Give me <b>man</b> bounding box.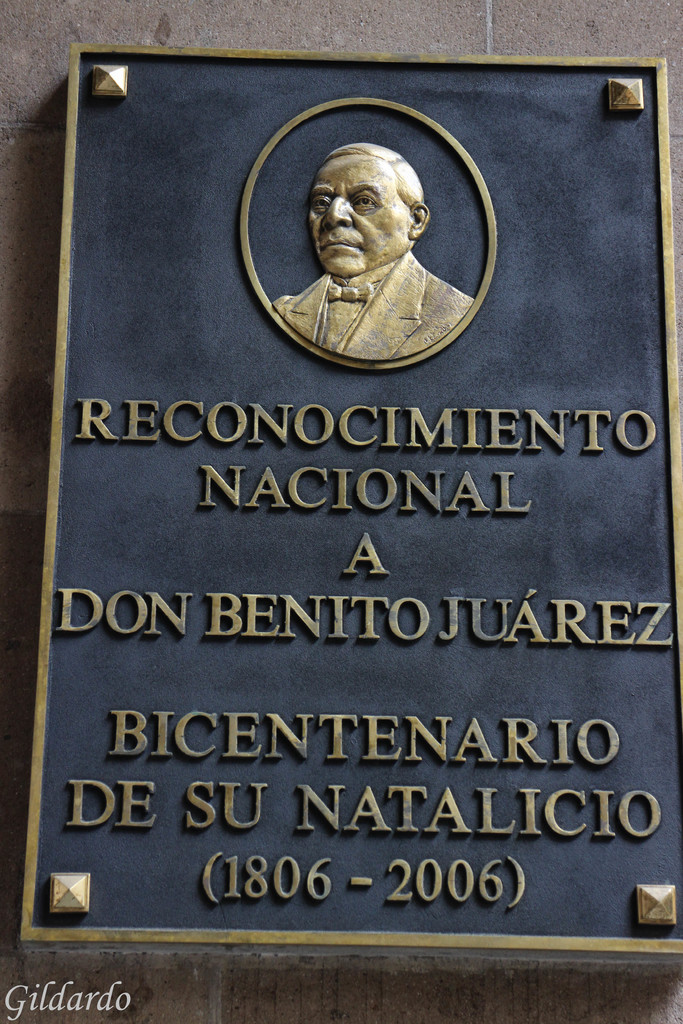
BBox(270, 134, 471, 357).
